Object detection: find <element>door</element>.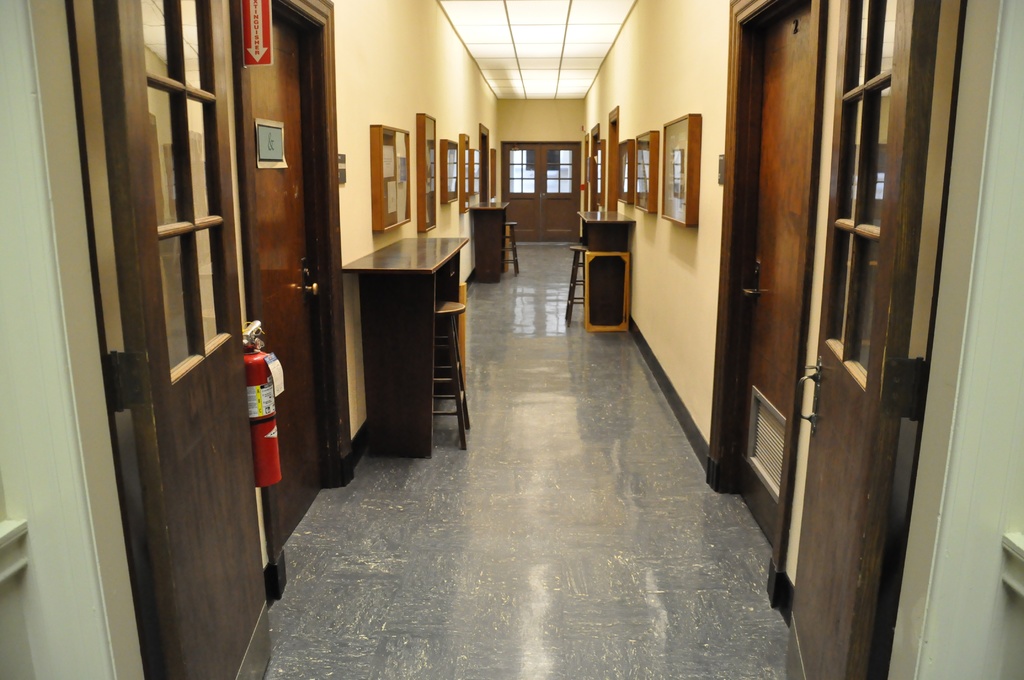
{"x1": 105, "y1": 0, "x2": 275, "y2": 679}.
